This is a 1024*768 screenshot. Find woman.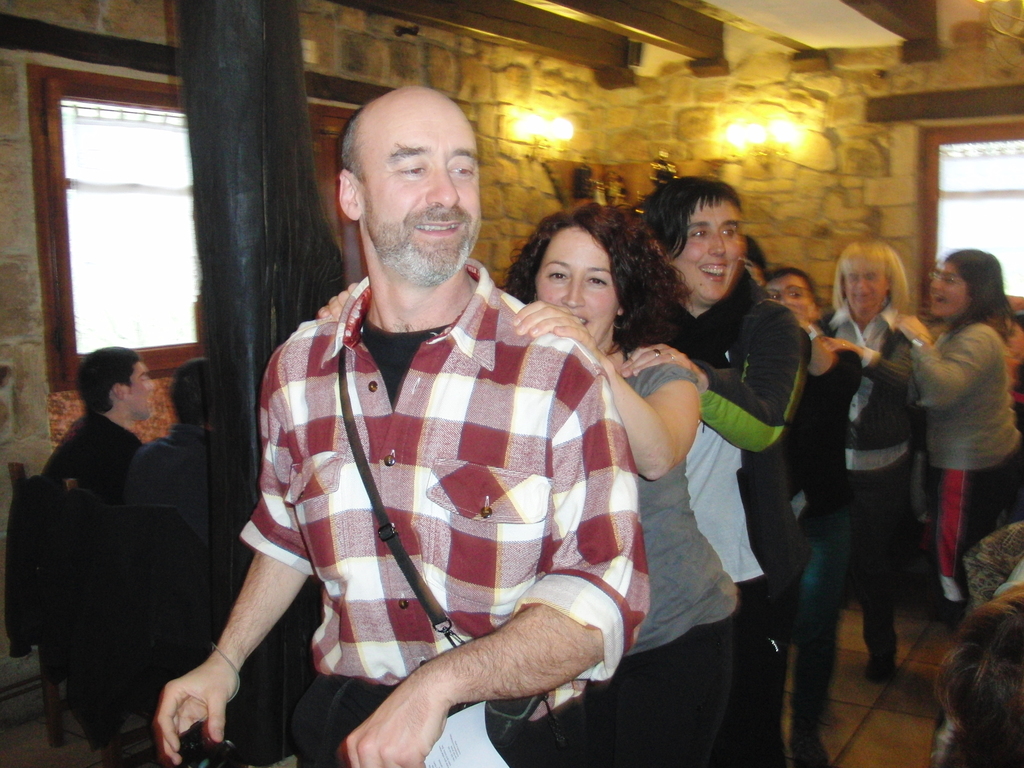
Bounding box: <region>890, 248, 1023, 627</region>.
